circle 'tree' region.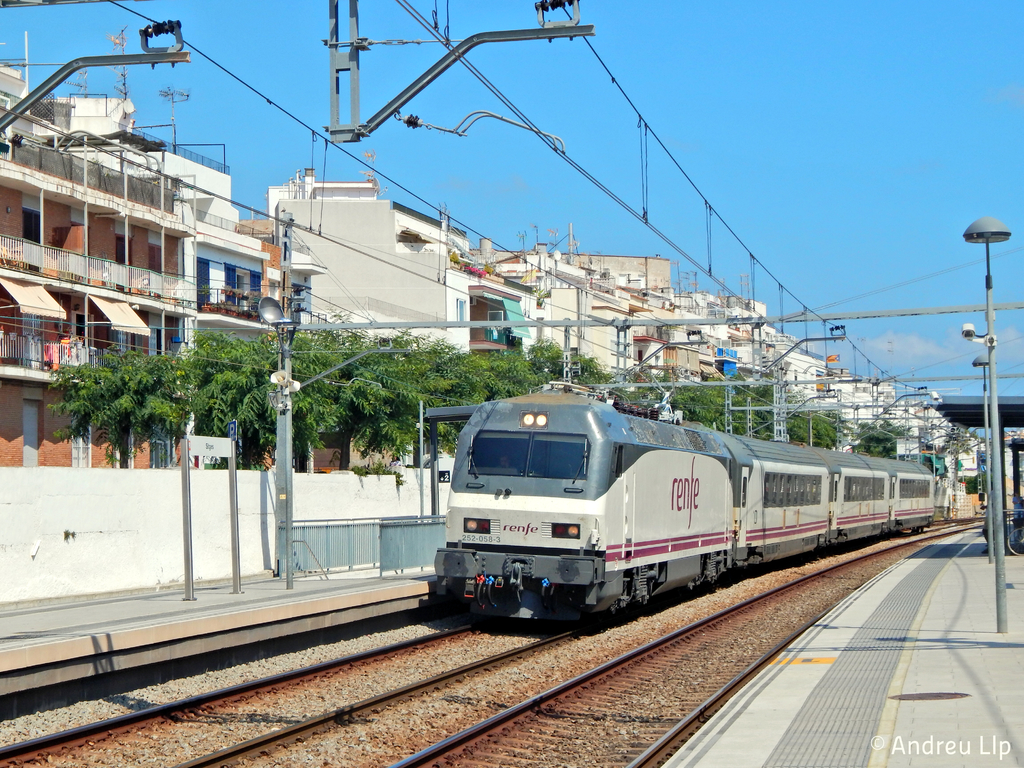
Region: [x1=35, y1=342, x2=181, y2=463].
